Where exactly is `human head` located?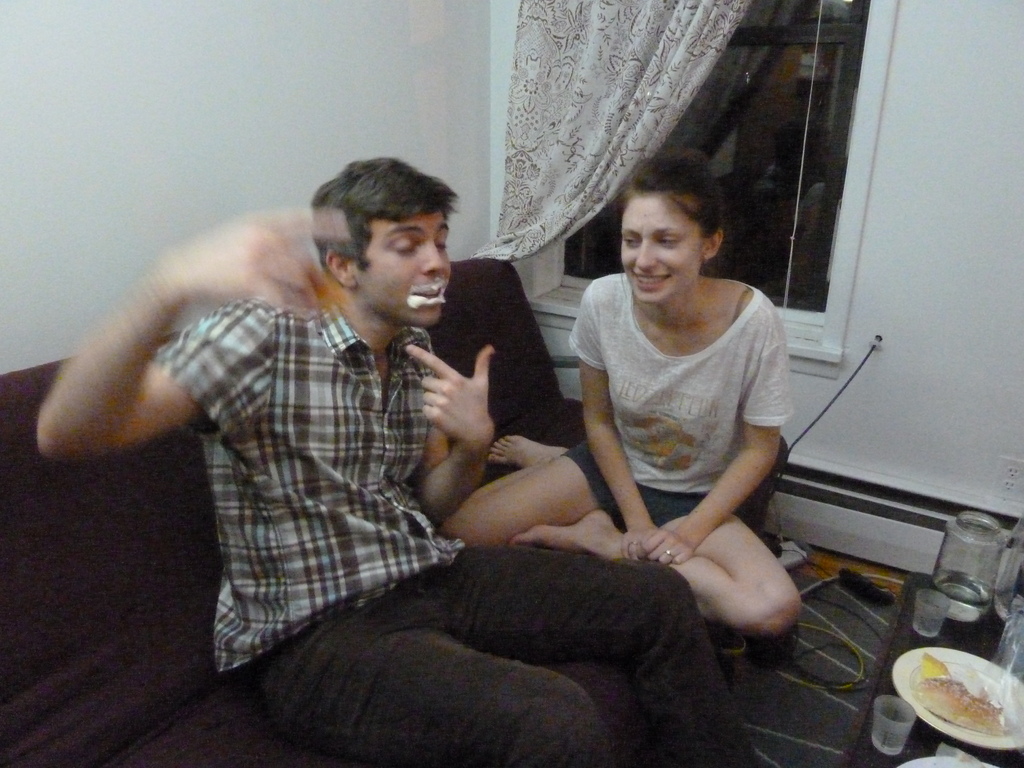
Its bounding box is x1=620, y1=150, x2=730, y2=307.
